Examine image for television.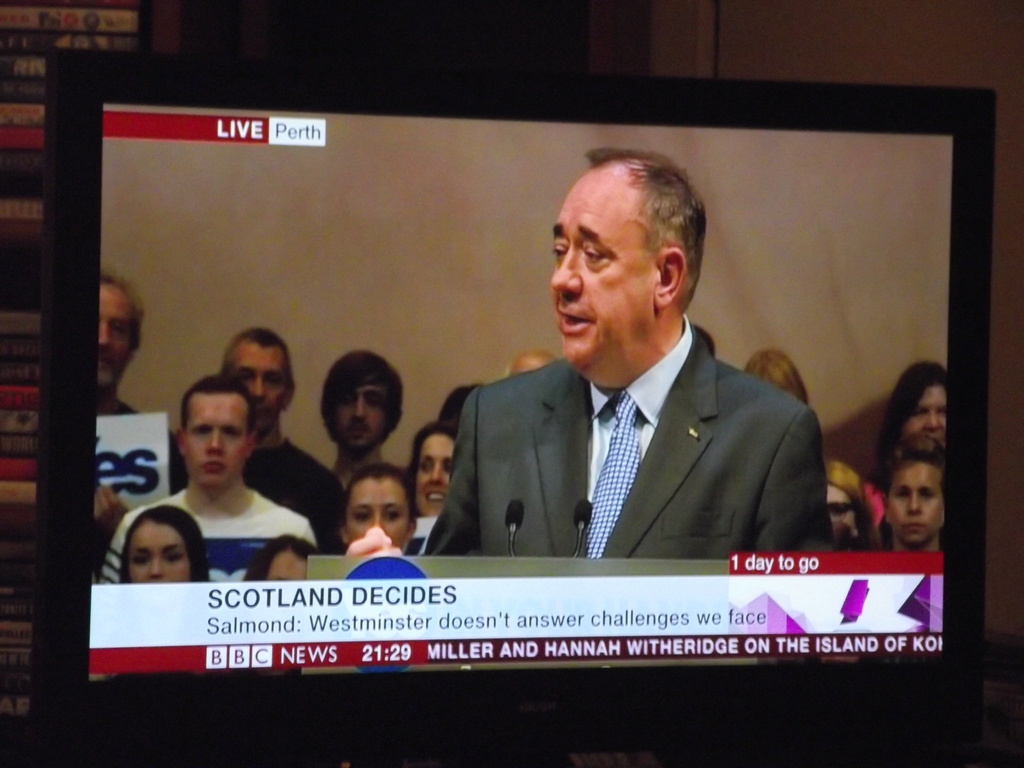
Examination result: l=30, t=46, r=996, b=767.
